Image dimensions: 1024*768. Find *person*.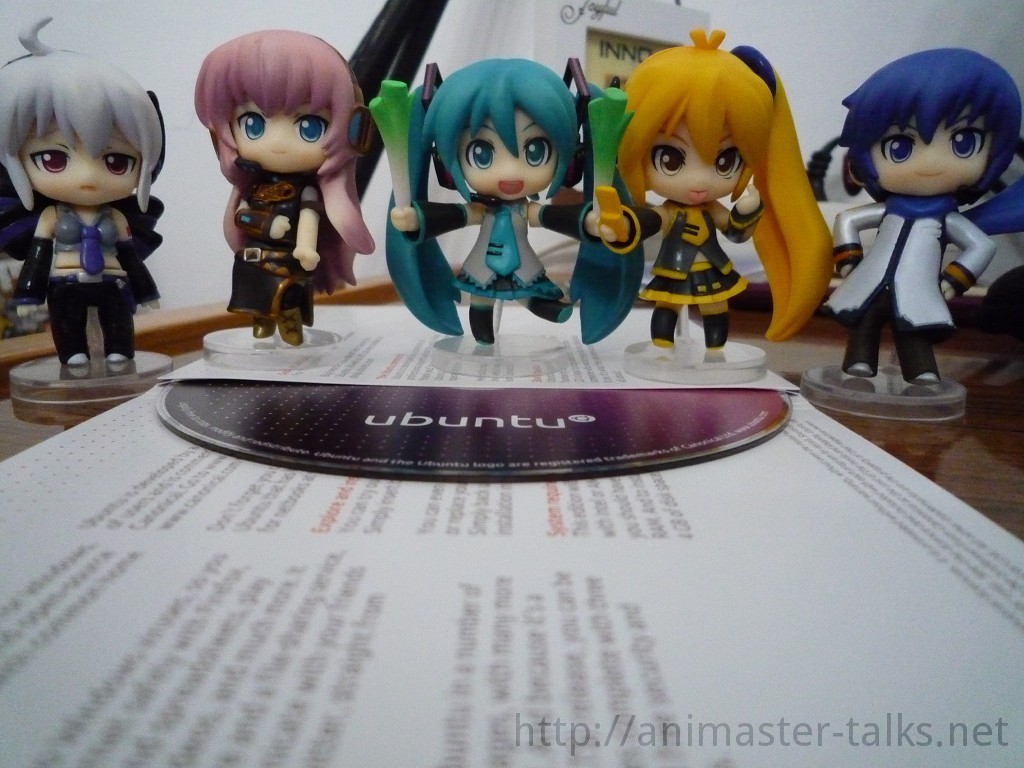
rect(193, 27, 384, 344).
